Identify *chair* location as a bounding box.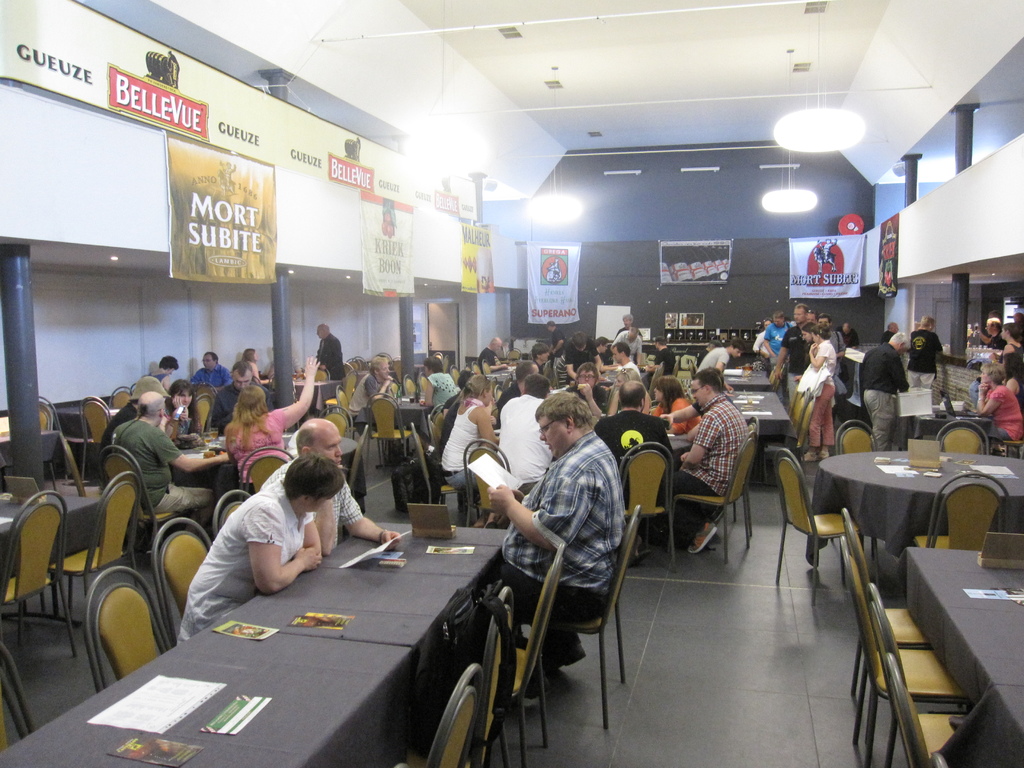
left=341, top=426, right=366, bottom=499.
